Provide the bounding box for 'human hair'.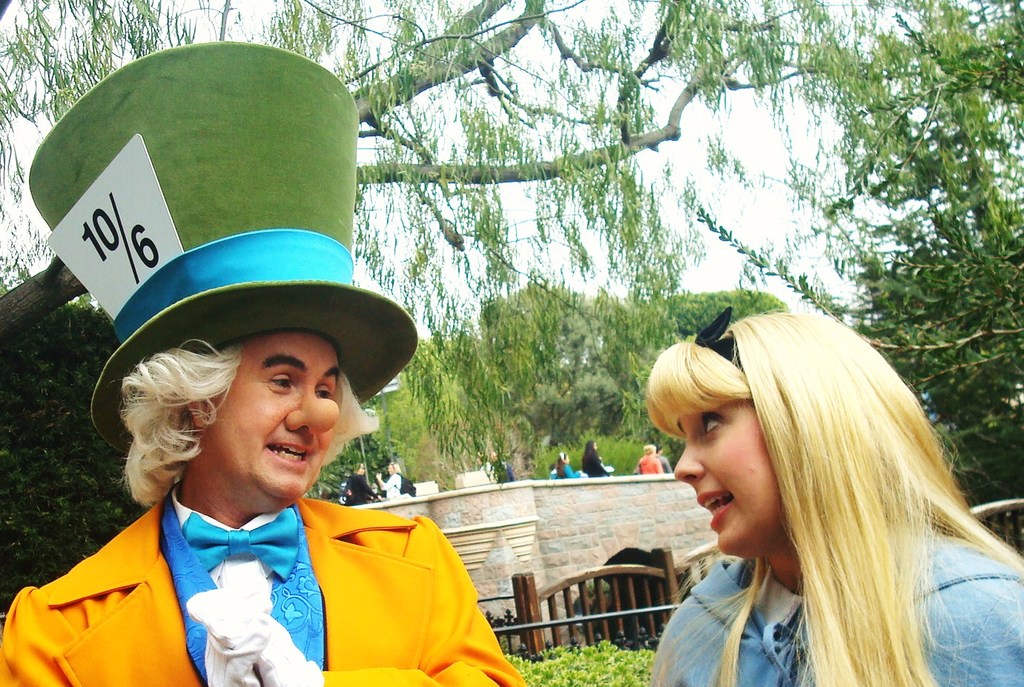
(left=556, top=451, right=568, bottom=480).
